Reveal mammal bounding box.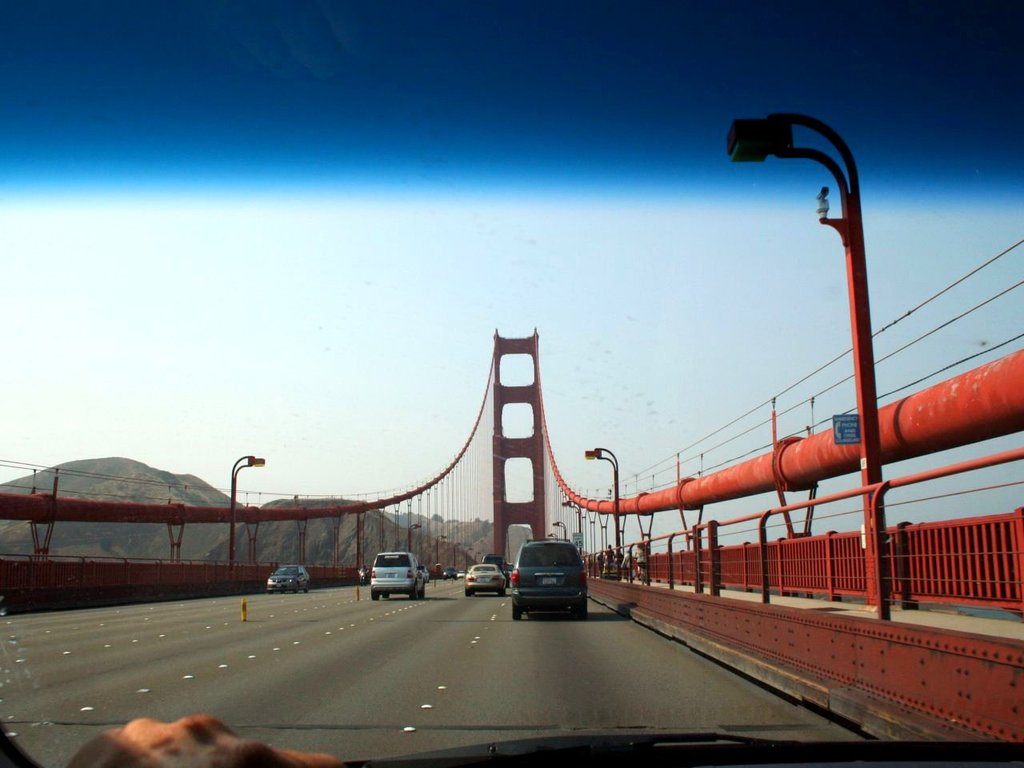
Revealed: {"left": 39, "top": 704, "right": 365, "bottom": 767}.
